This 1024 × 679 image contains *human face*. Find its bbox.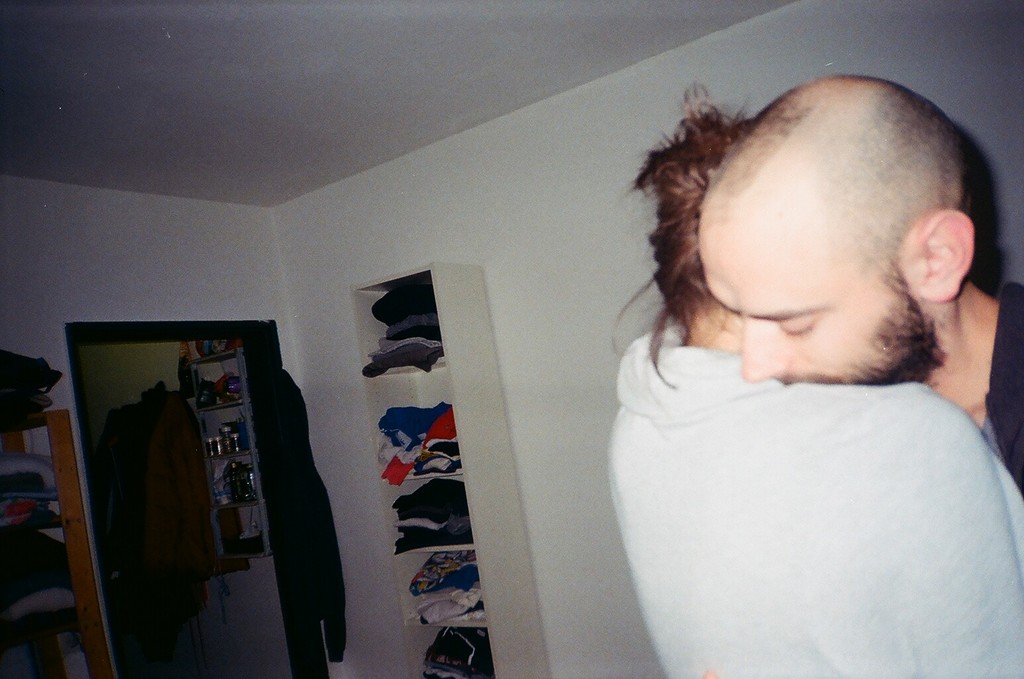
locate(712, 182, 942, 381).
